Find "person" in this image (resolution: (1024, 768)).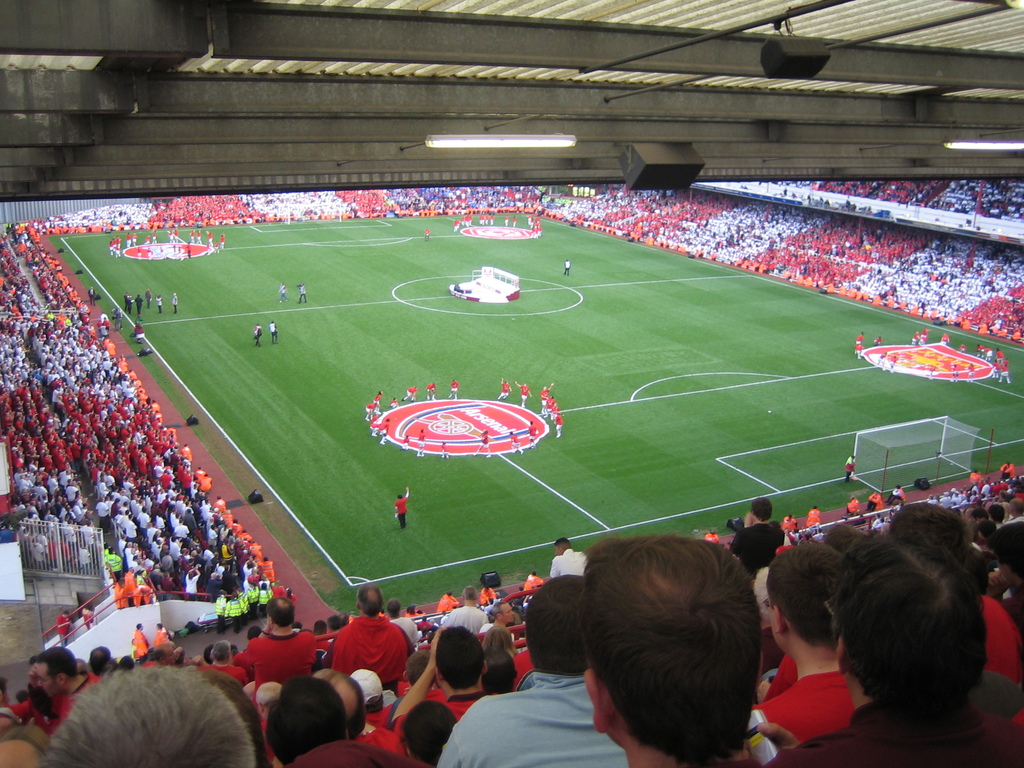
box(438, 589, 491, 636).
